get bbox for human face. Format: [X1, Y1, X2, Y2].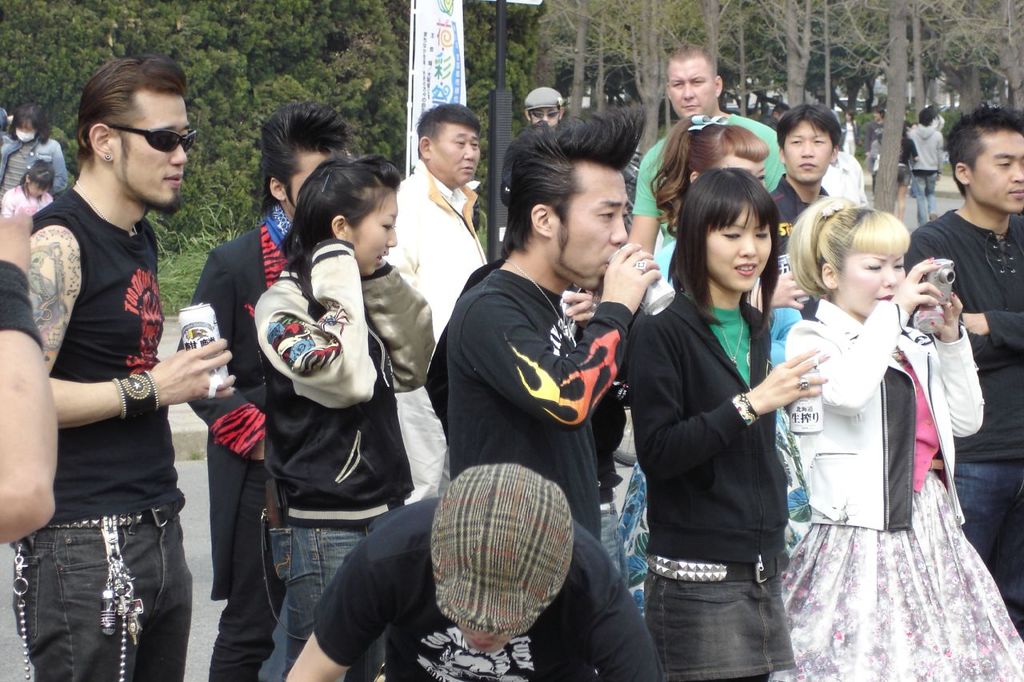
[430, 126, 482, 186].
